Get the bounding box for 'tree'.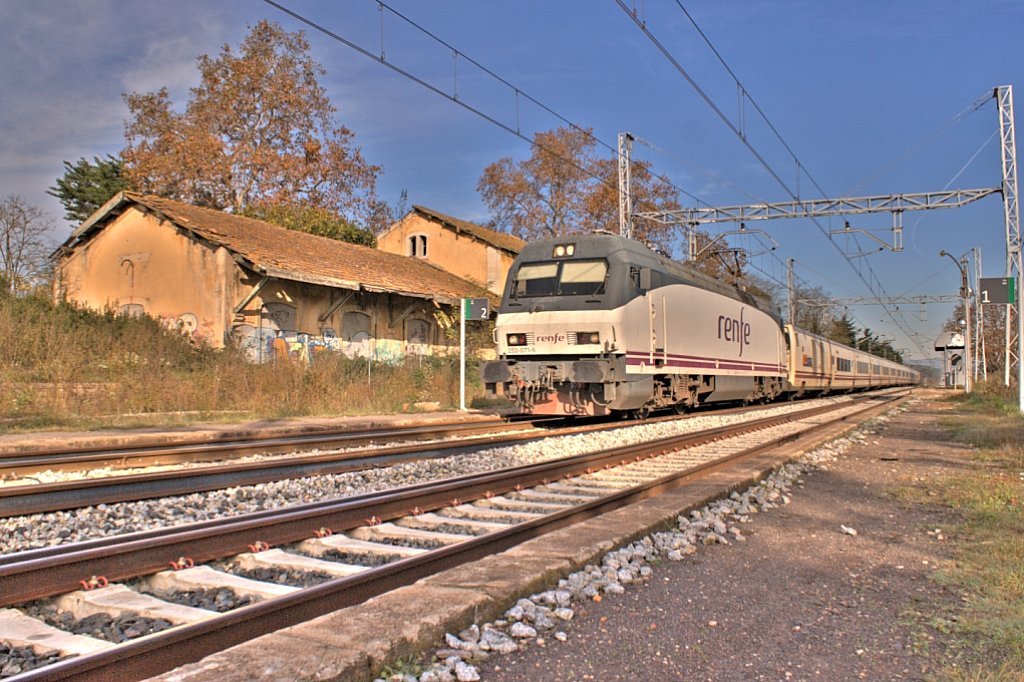
(115, 16, 377, 211).
